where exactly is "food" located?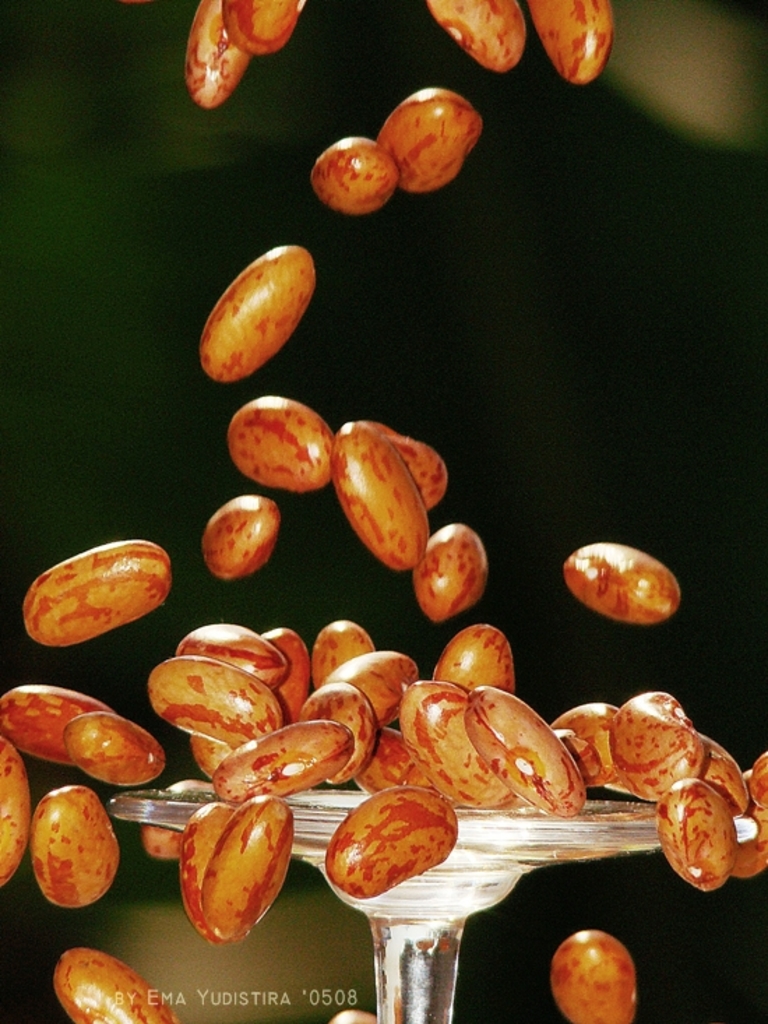
Its bounding box is pyautogui.locateOnScreen(0, 735, 34, 886).
